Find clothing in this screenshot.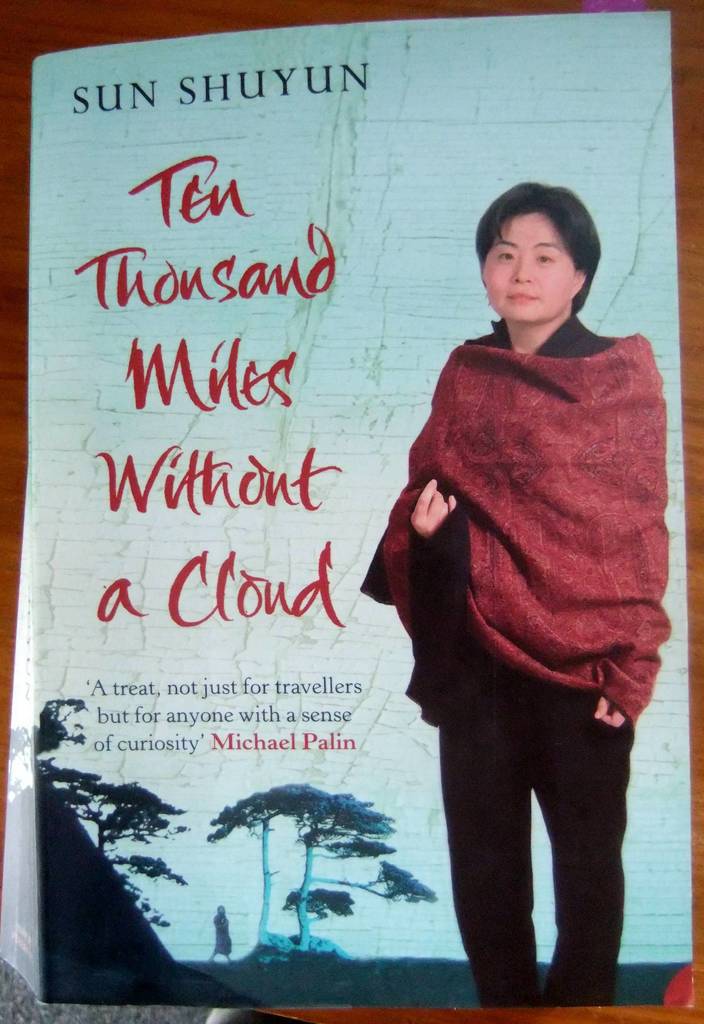
The bounding box for clothing is [x1=341, y1=250, x2=651, y2=977].
